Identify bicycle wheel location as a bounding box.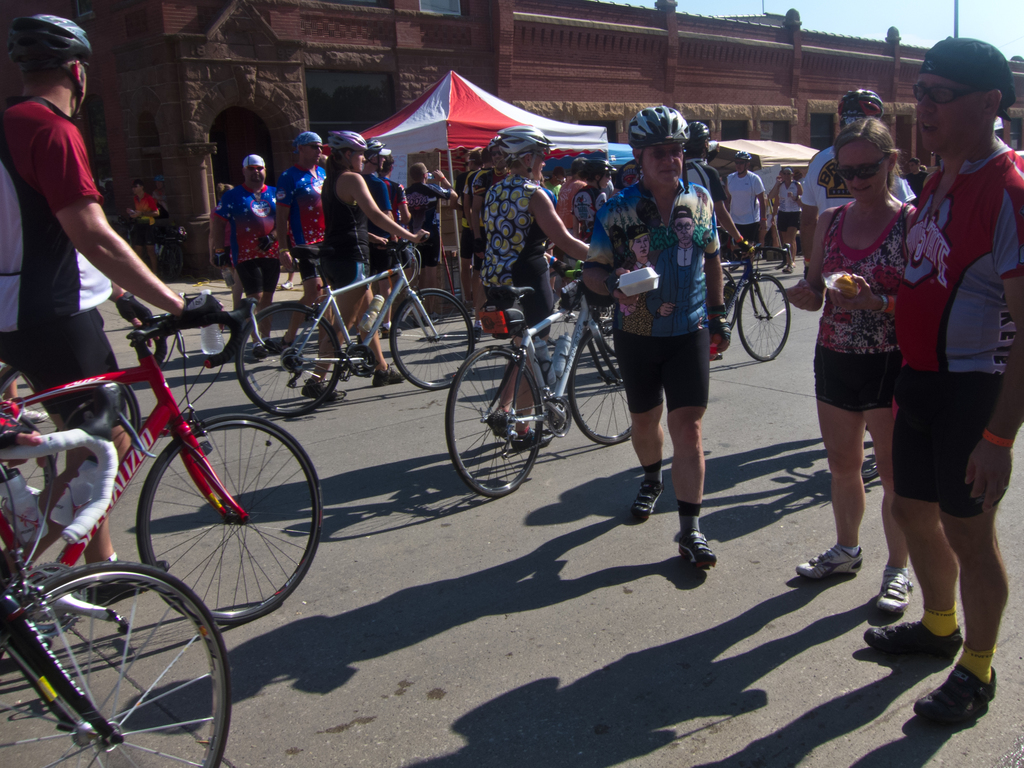
450 346 546 496.
